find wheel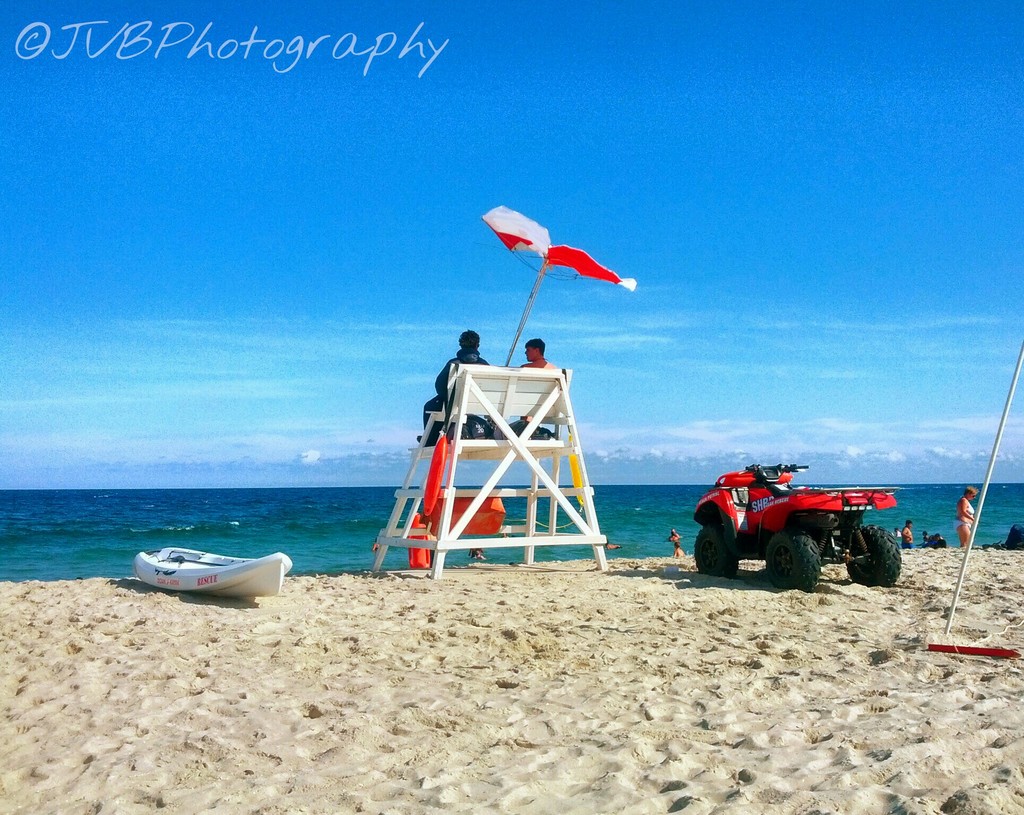
x1=758 y1=526 x2=818 y2=591
